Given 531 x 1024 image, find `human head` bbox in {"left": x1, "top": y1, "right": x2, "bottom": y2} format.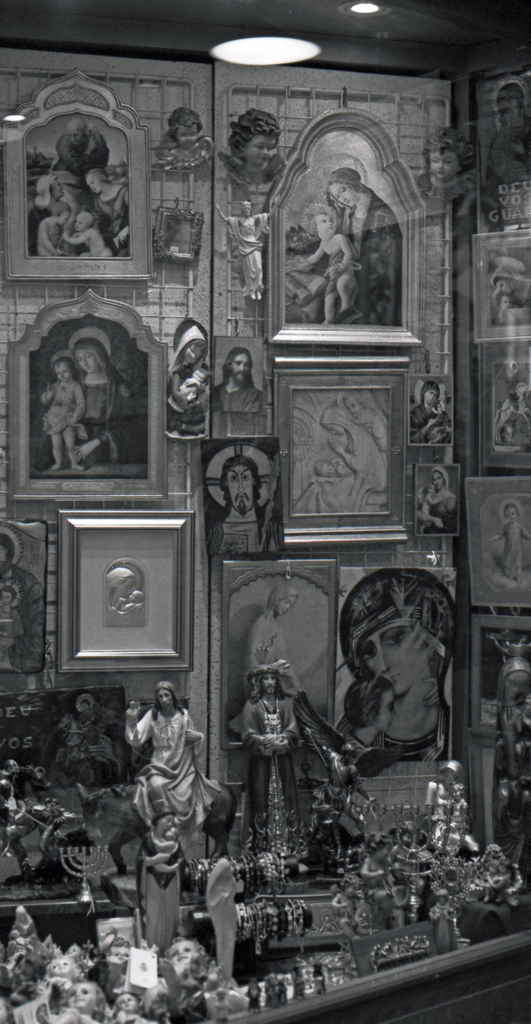
{"left": 0, "top": 534, "right": 18, "bottom": 577}.
